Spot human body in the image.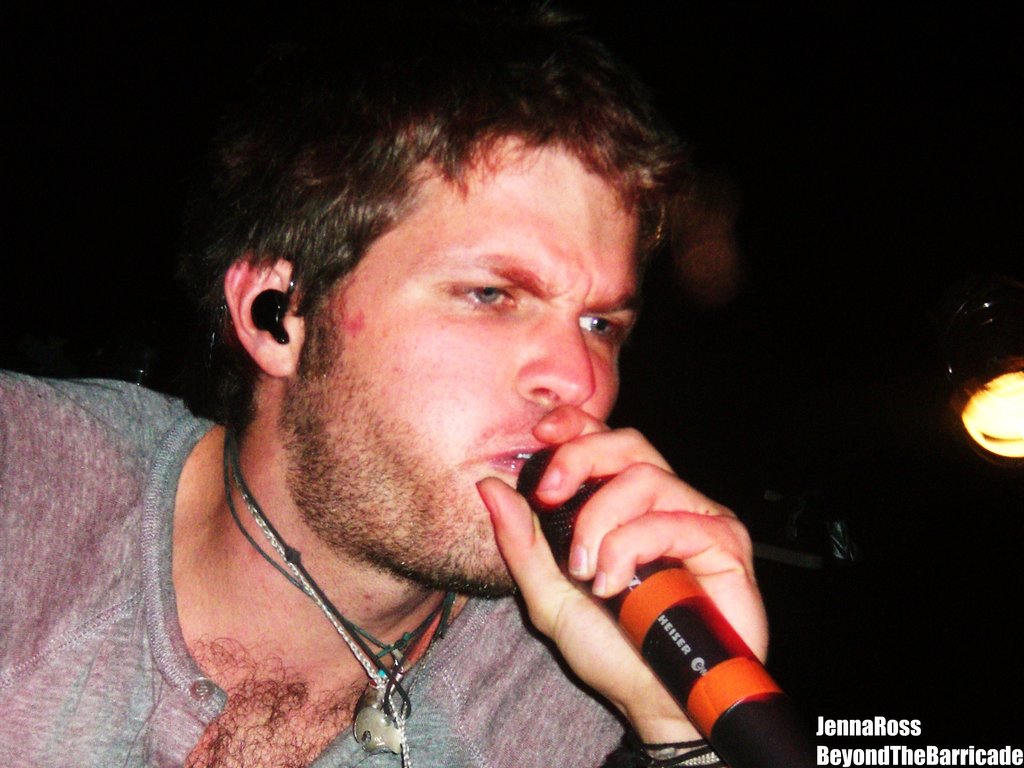
human body found at <region>3, 20, 806, 766</region>.
